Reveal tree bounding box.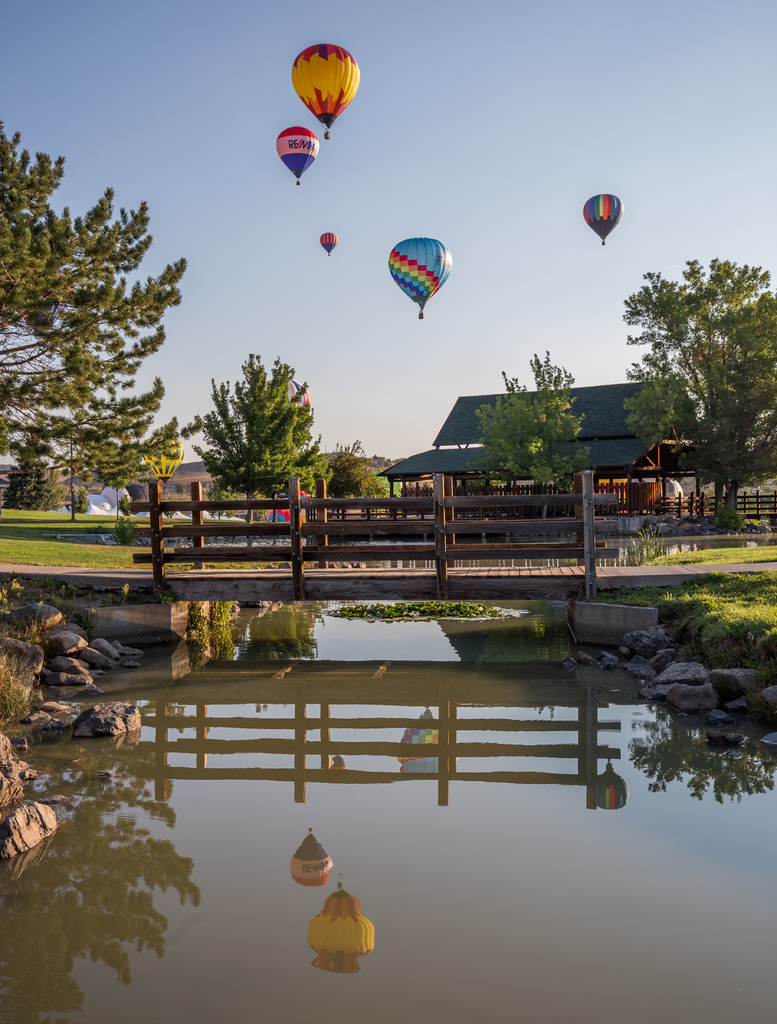
Revealed: Rect(0, 109, 199, 508).
